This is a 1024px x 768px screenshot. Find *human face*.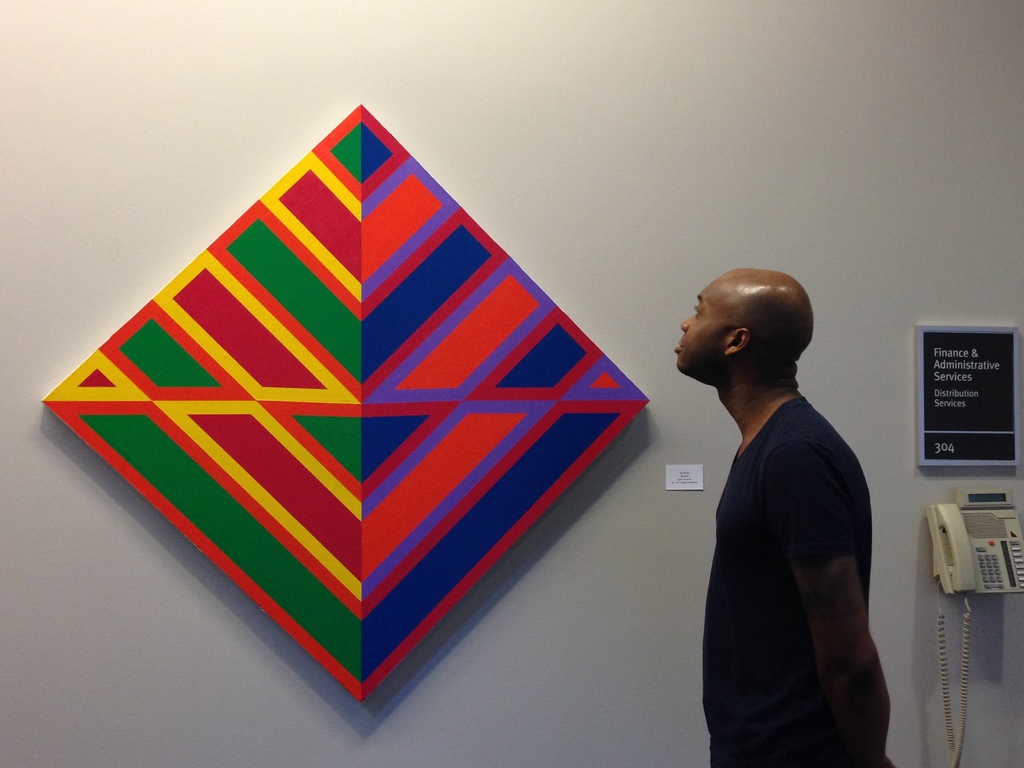
Bounding box: select_region(673, 277, 733, 381).
